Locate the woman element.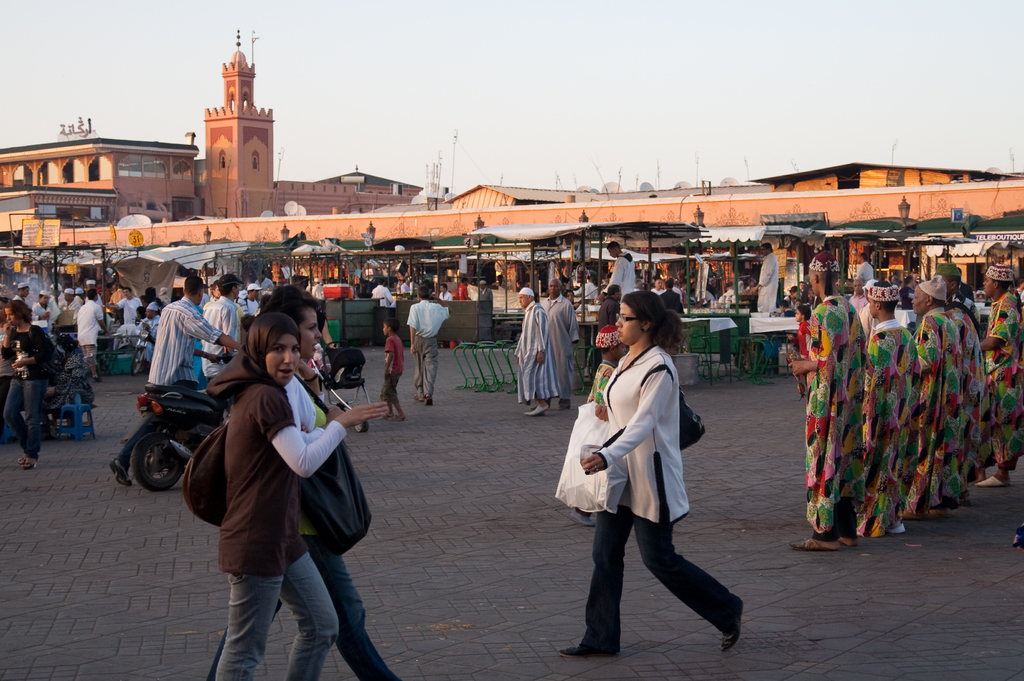
Element bbox: locate(0, 303, 56, 469).
